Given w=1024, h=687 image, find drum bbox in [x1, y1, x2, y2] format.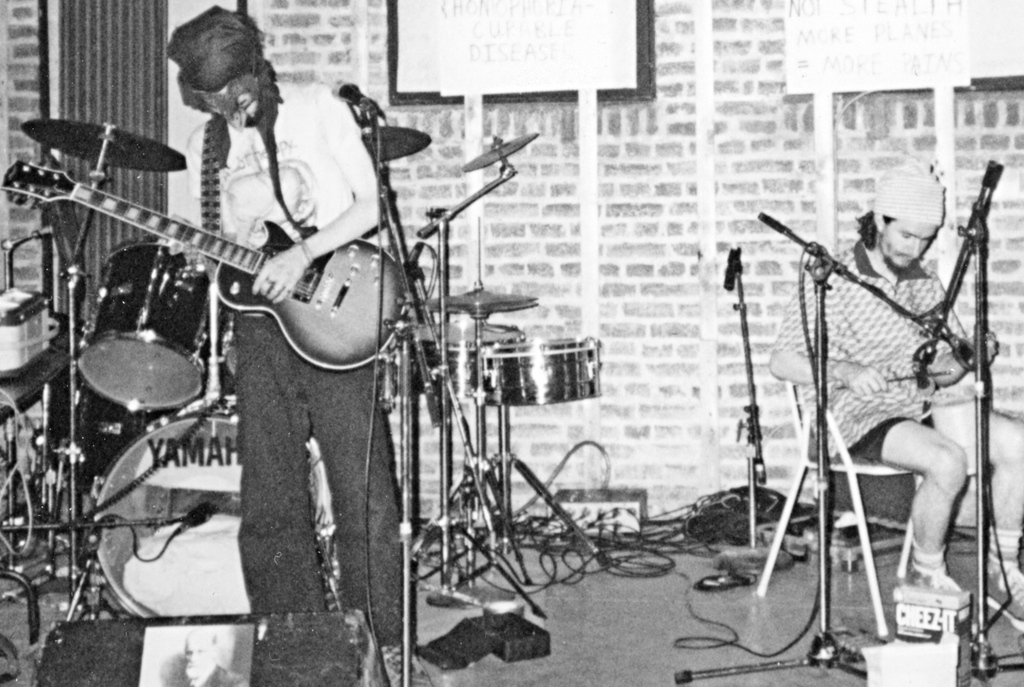
[79, 235, 216, 402].
